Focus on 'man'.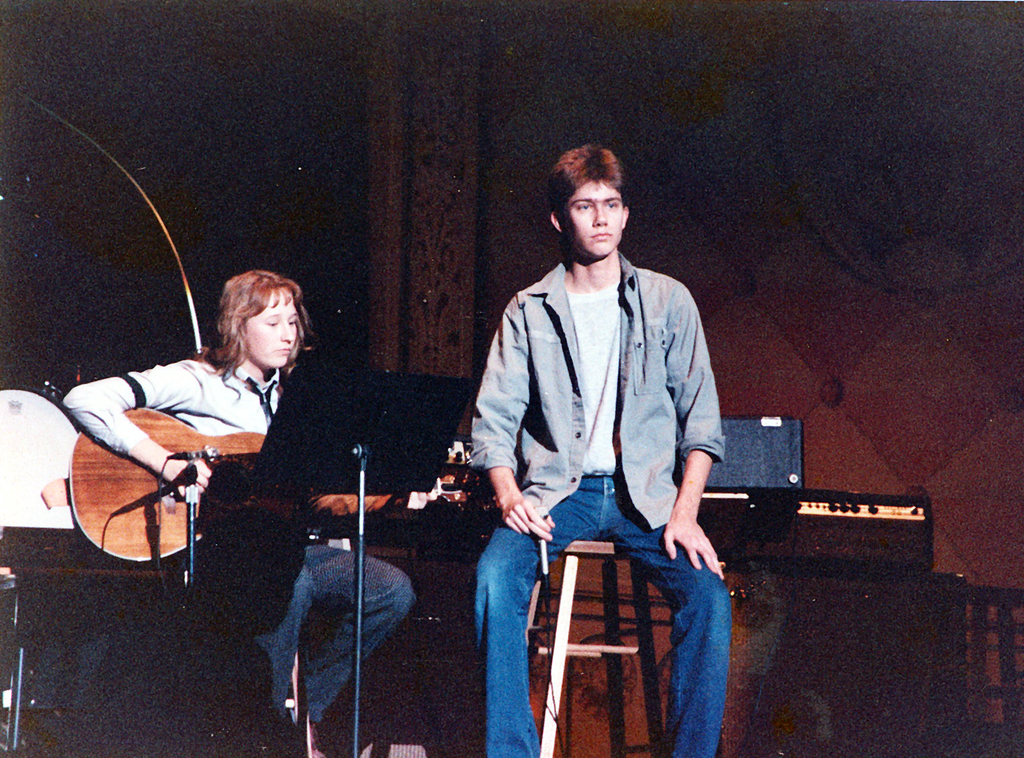
Focused at {"left": 244, "top": 502, "right": 406, "bottom": 757}.
